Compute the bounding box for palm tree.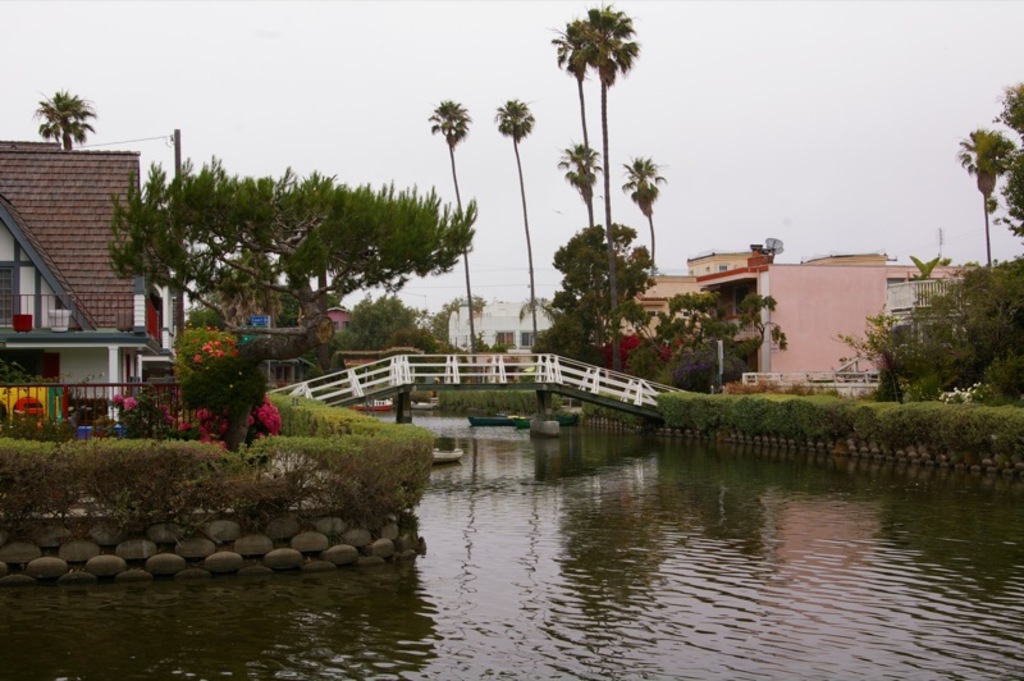
pyautogui.locateOnScreen(616, 152, 657, 307).
